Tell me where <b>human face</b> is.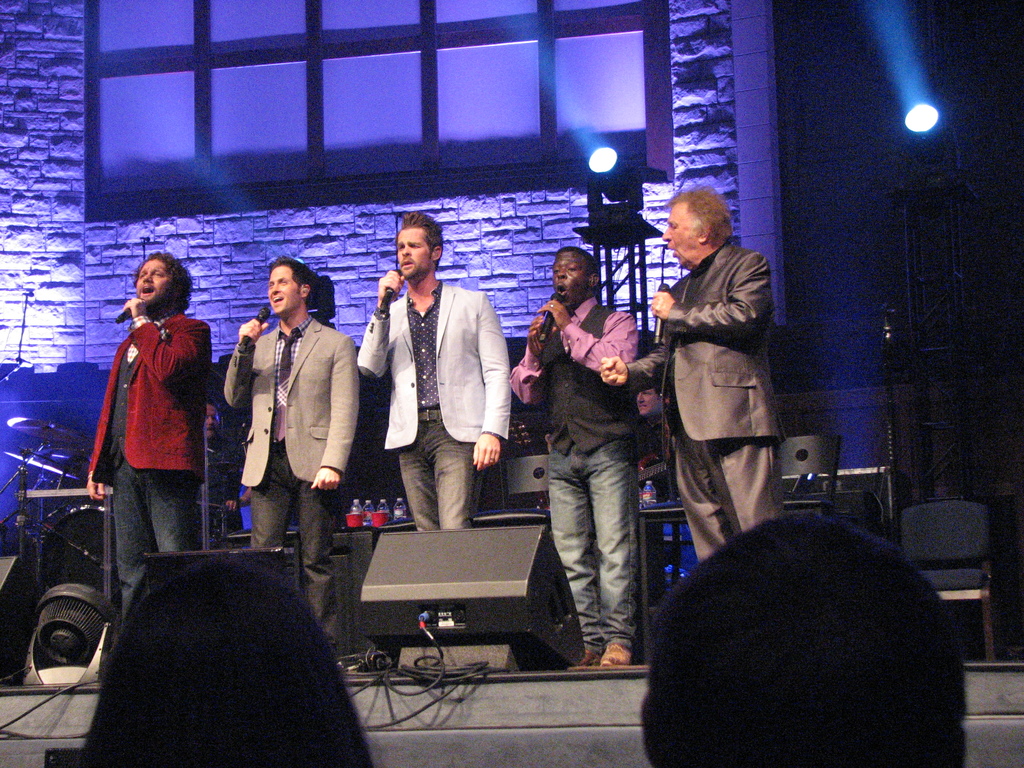
<b>human face</b> is at [x1=132, y1=258, x2=168, y2=304].
